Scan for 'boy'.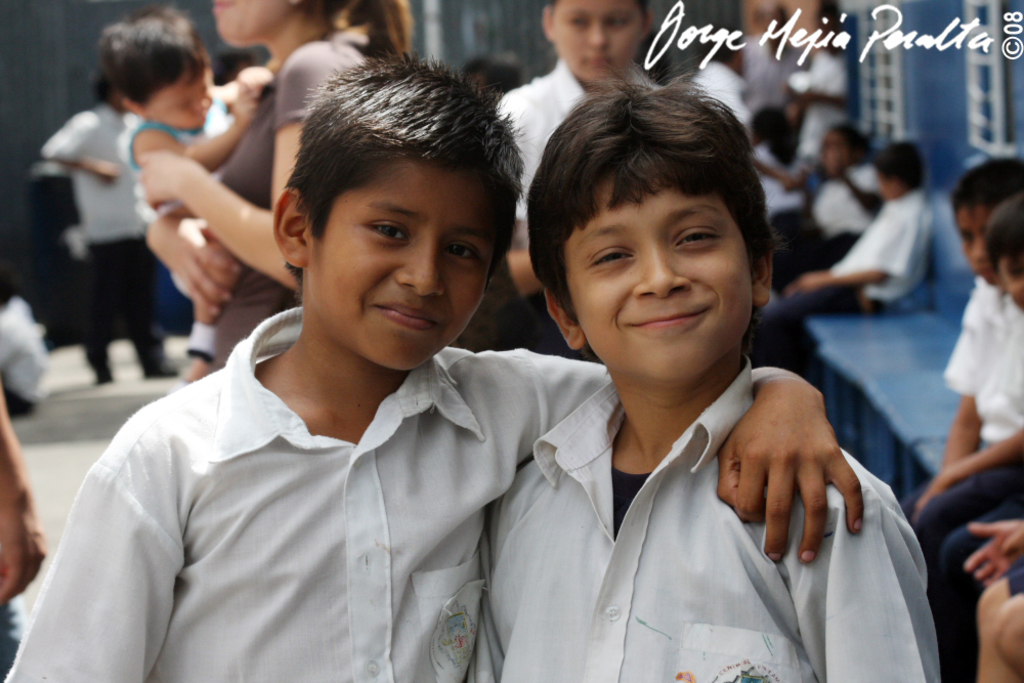
Scan result: crop(753, 150, 953, 369).
